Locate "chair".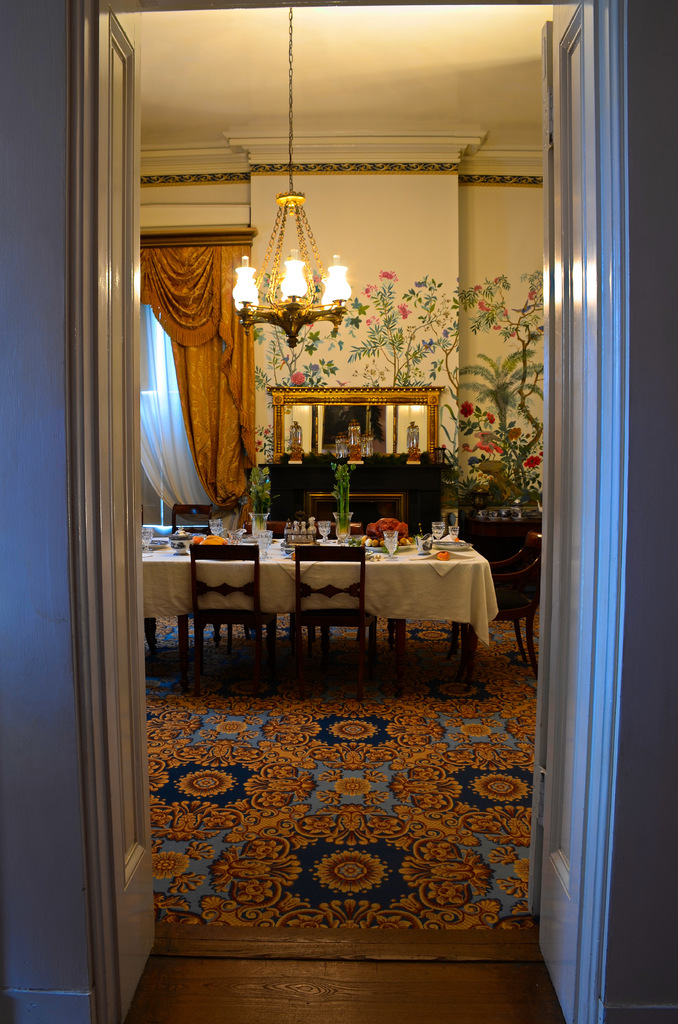
Bounding box: {"x1": 179, "y1": 541, "x2": 275, "y2": 694}.
